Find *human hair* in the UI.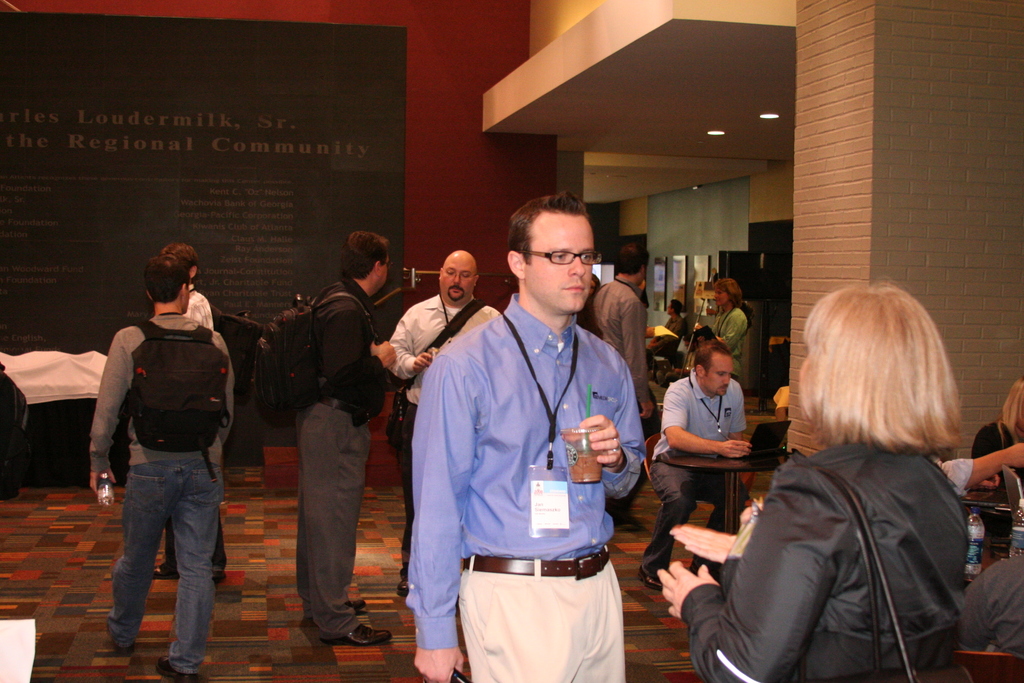
UI element at 339 229 385 281.
